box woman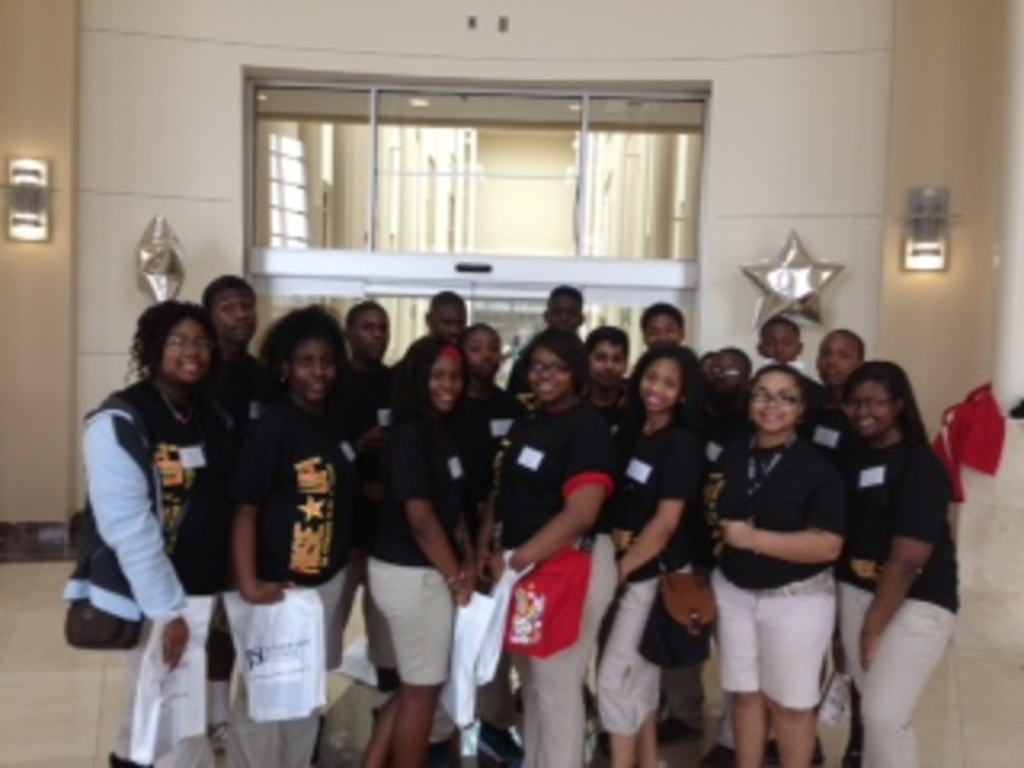
box=[614, 346, 707, 765]
